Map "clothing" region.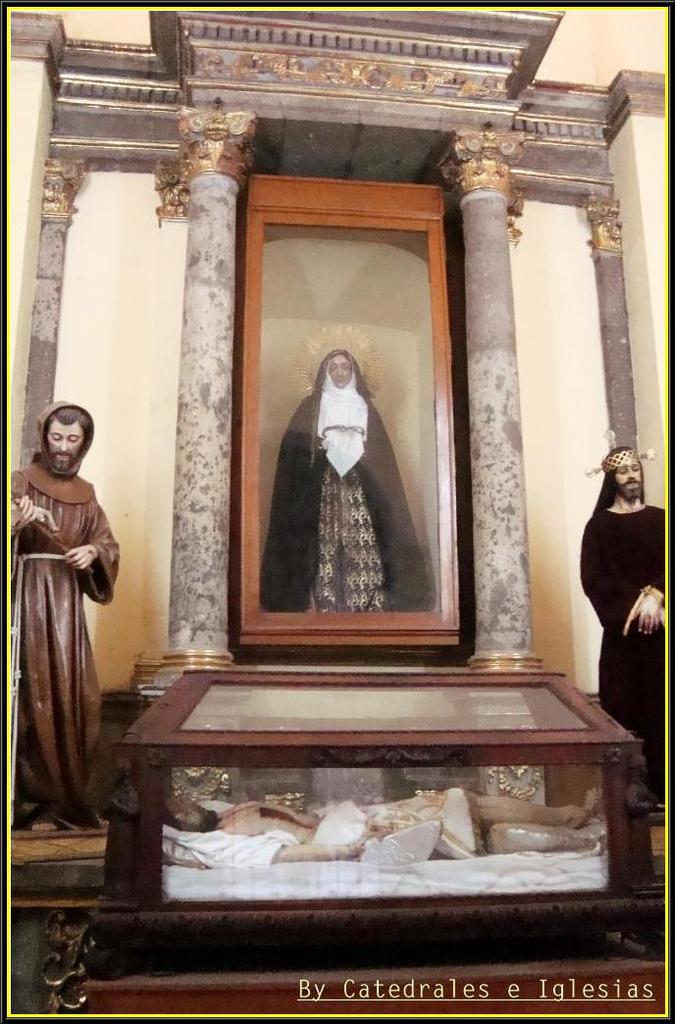
Mapped to select_region(259, 355, 438, 616).
